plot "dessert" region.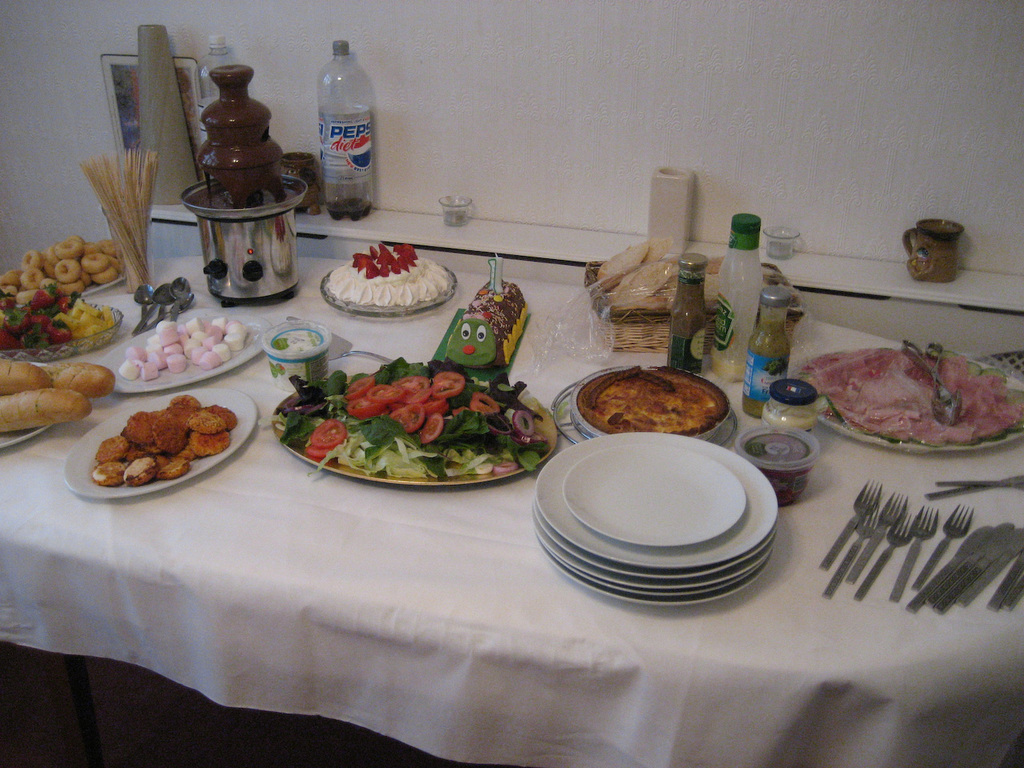
Plotted at select_region(323, 239, 442, 310).
